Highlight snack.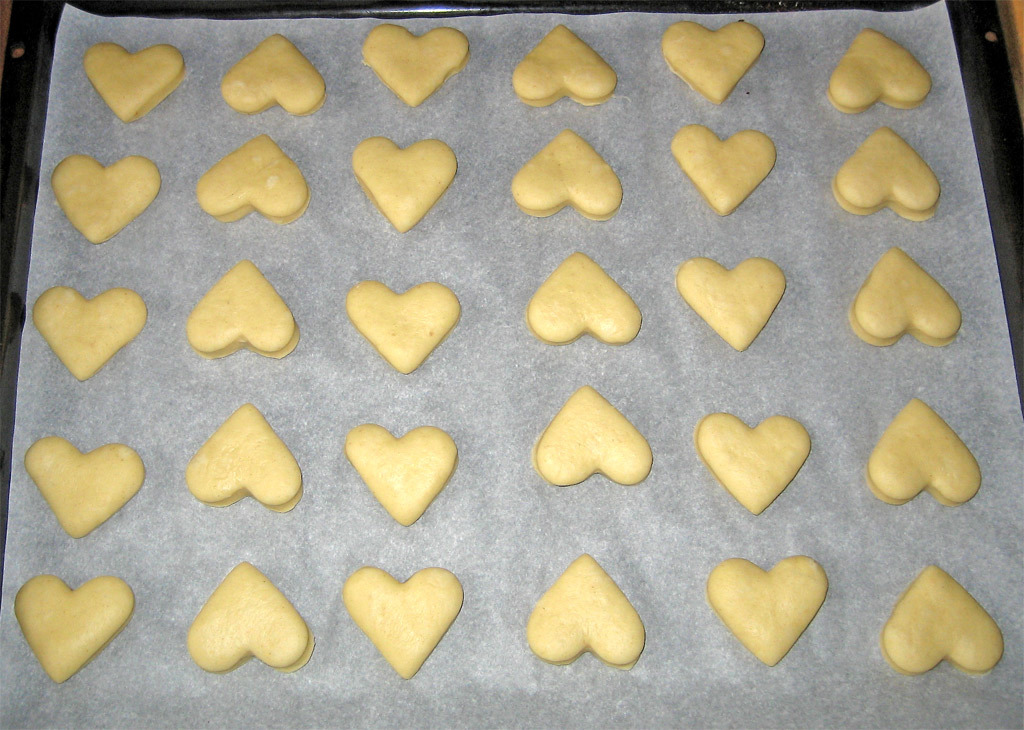
Highlighted region: bbox=[191, 563, 314, 674].
